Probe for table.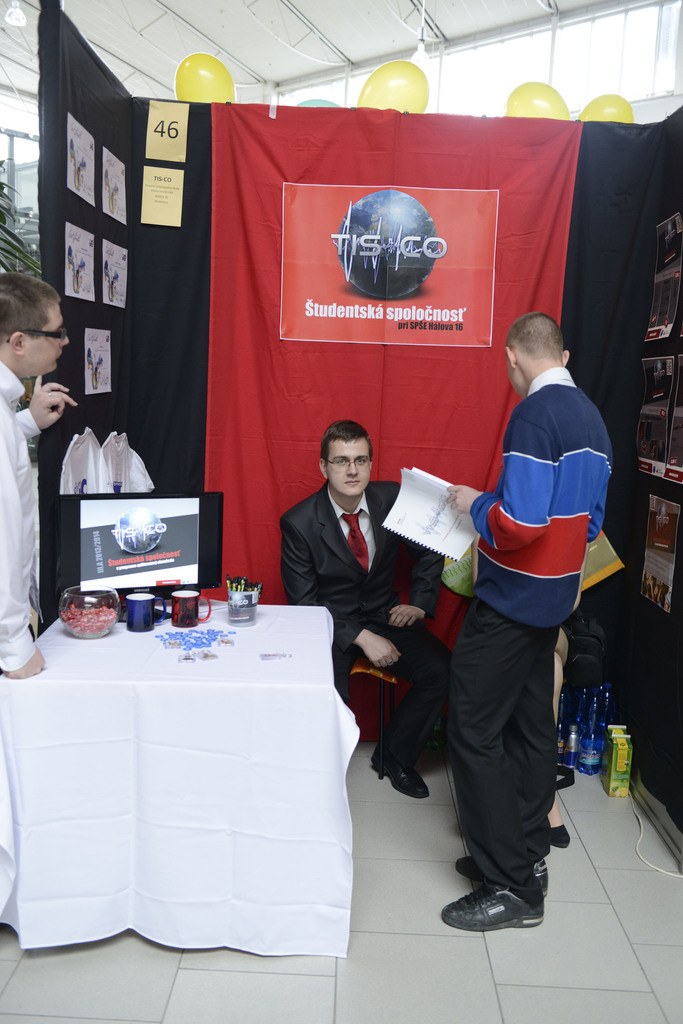
Probe result: 0 583 382 1009.
